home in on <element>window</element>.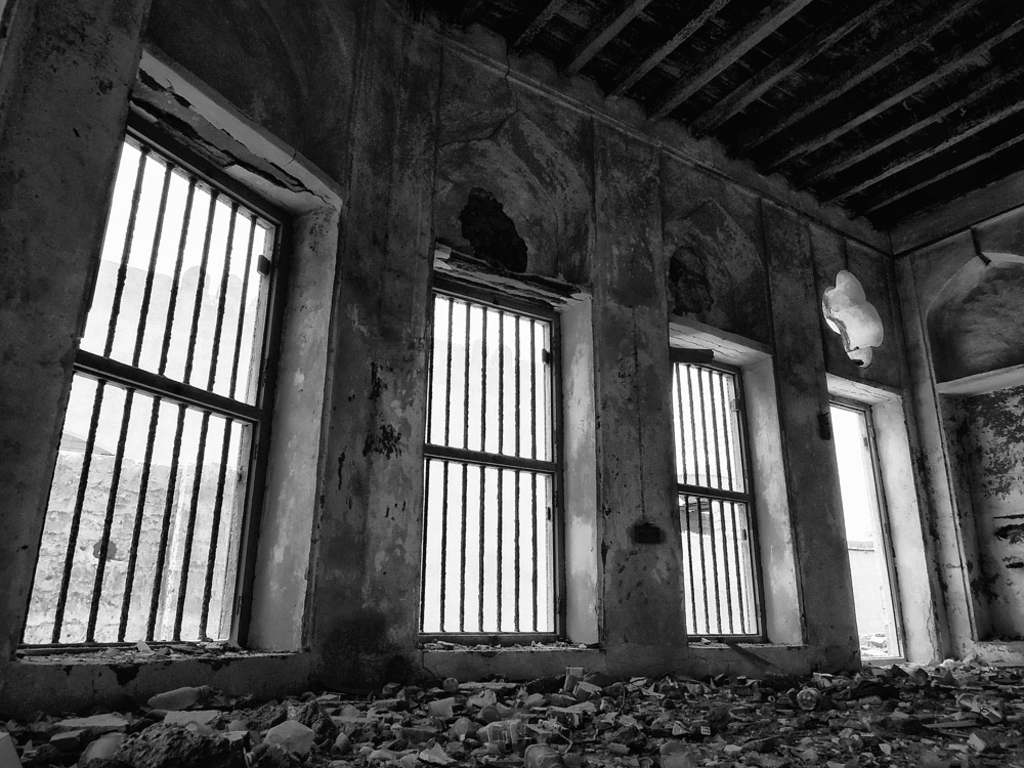
Homed in at bbox(13, 44, 346, 665).
